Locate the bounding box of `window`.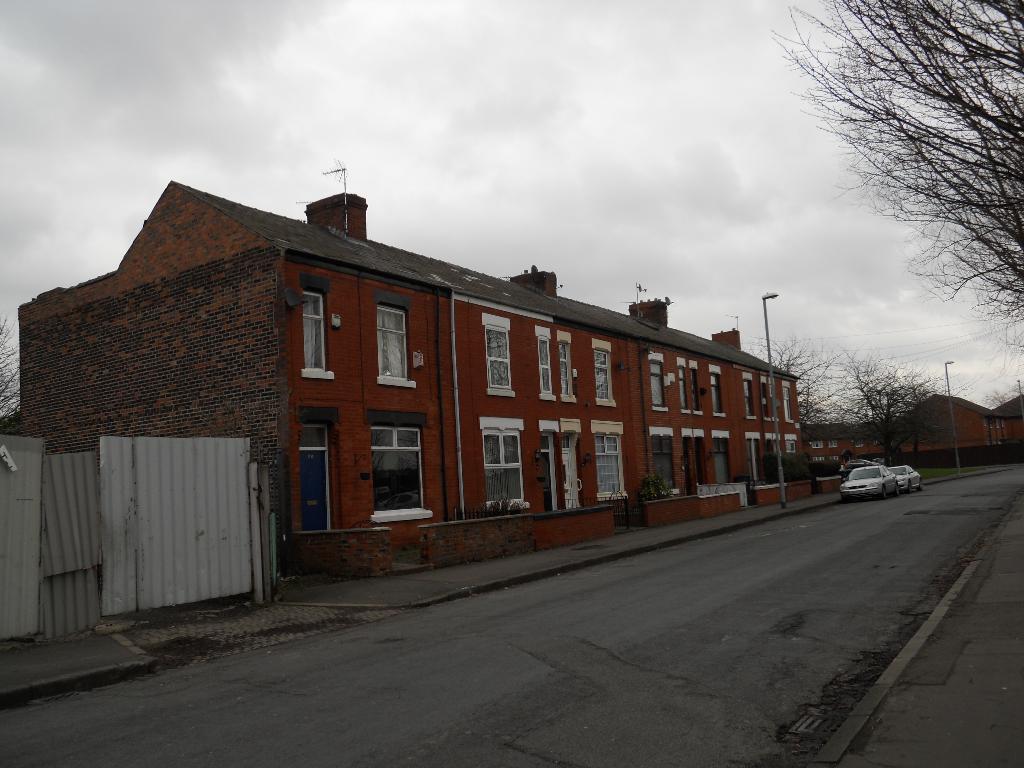
Bounding box: 683/438/704/486.
